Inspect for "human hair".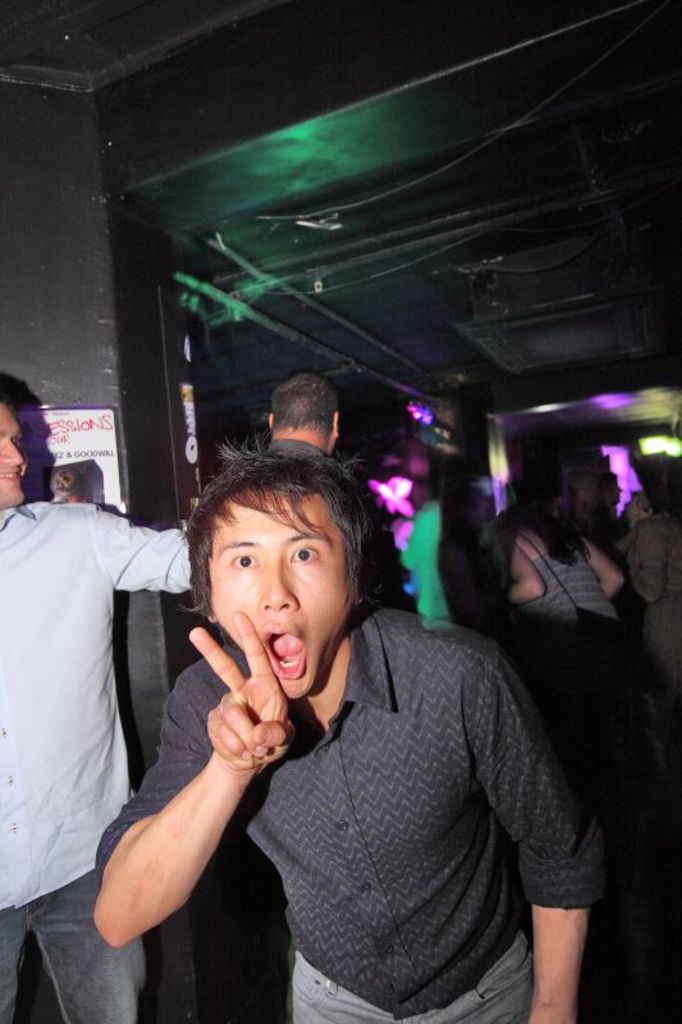
Inspection: locate(514, 504, 596, 566).
